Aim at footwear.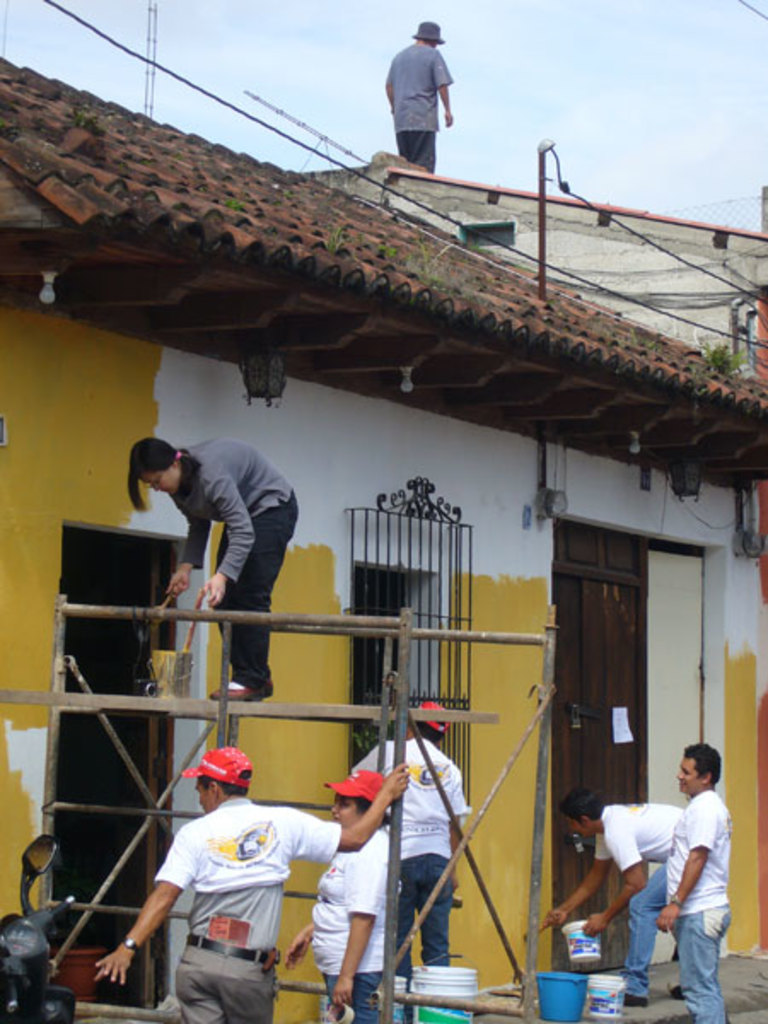
Aimed at [left=671, top=985, right=691, bottom=1002].
